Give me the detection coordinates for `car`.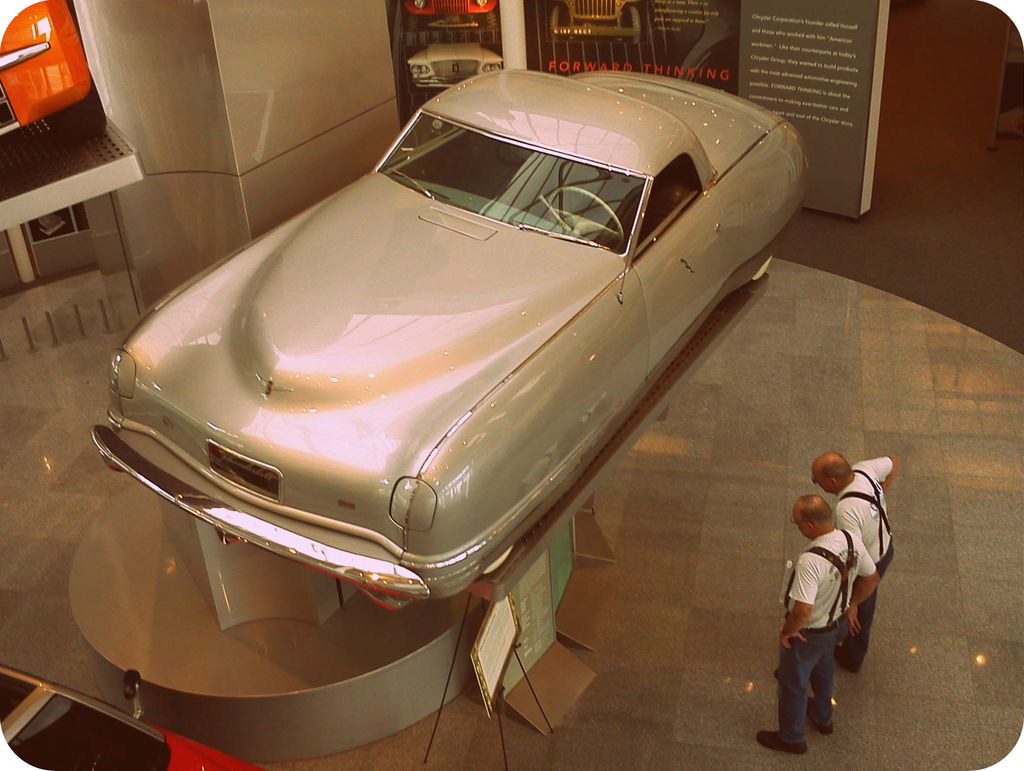
{"left": 407, "top": 19, "right": 502, "bottom": 88}.
